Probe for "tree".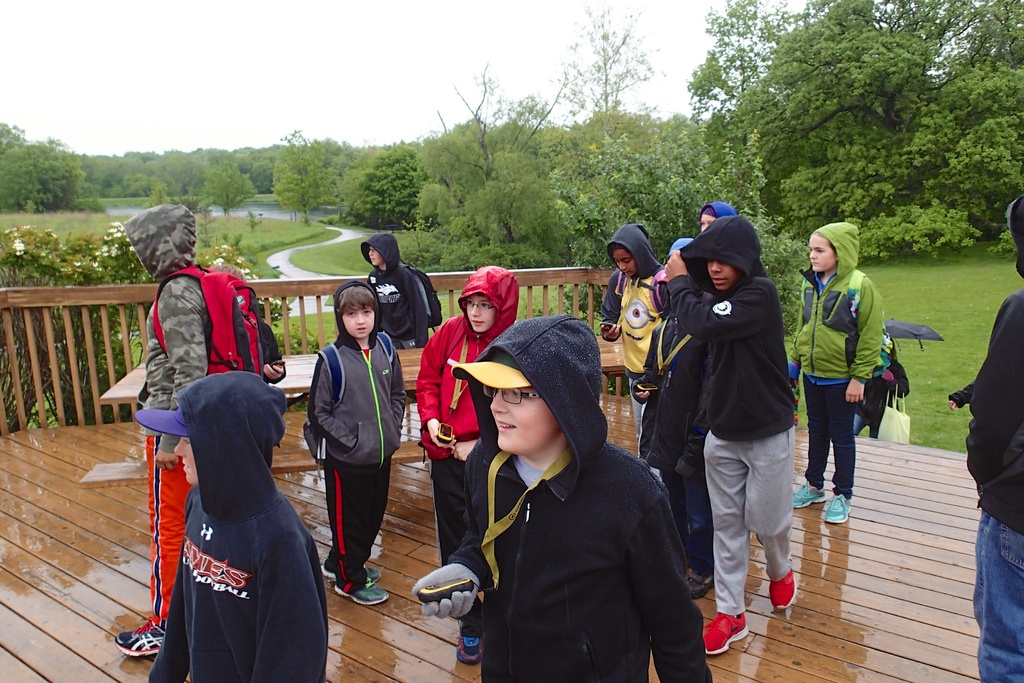
Probe result: box=[519, 133, 810, 358].
